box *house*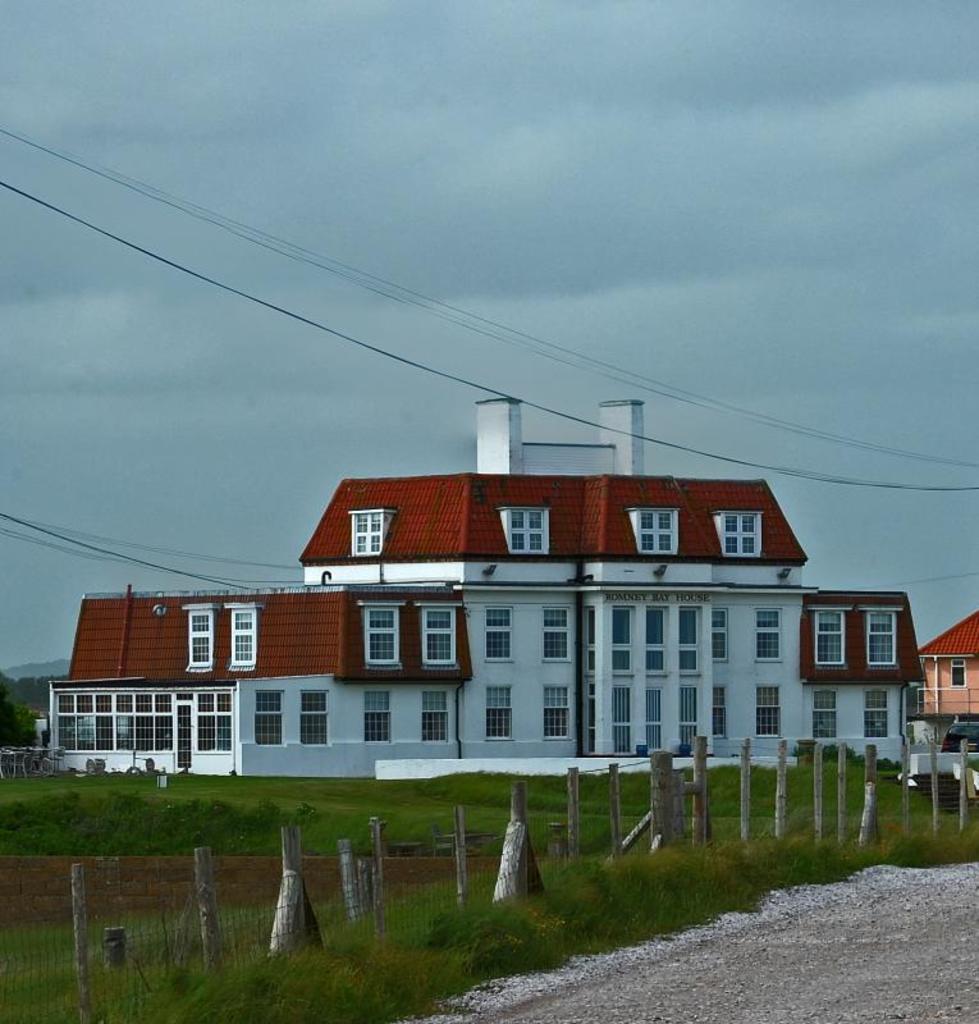
[47, 392, 932, 781]
